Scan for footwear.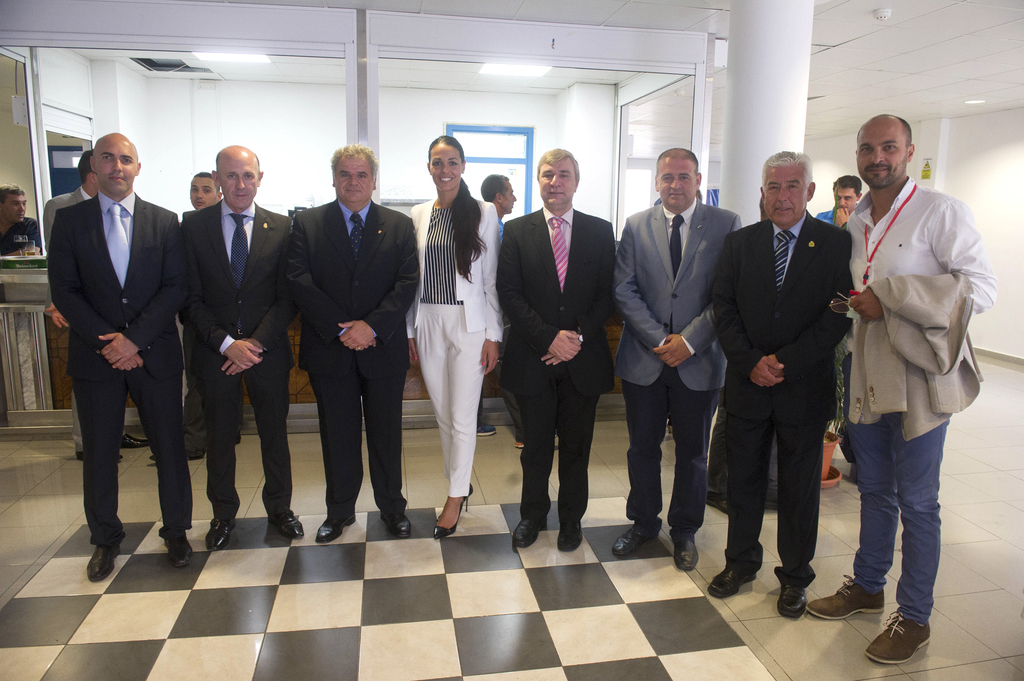
Scan result: region(388, 514, 412, 538).
